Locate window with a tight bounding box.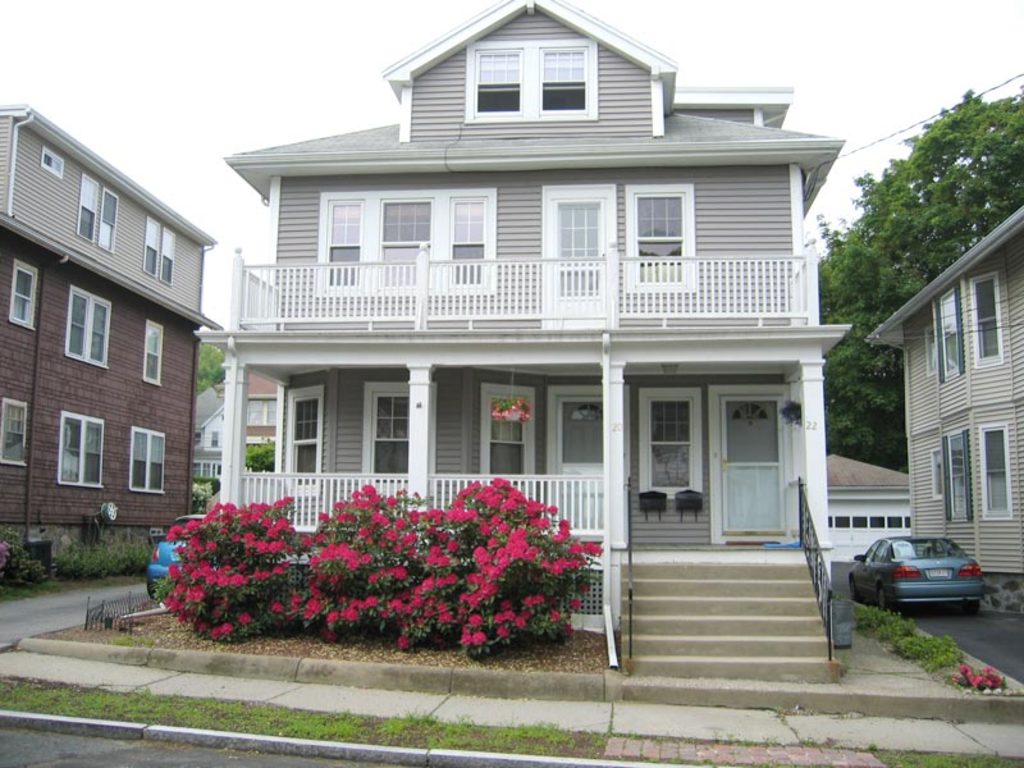
bbox=(285, 380, 325, 499).
